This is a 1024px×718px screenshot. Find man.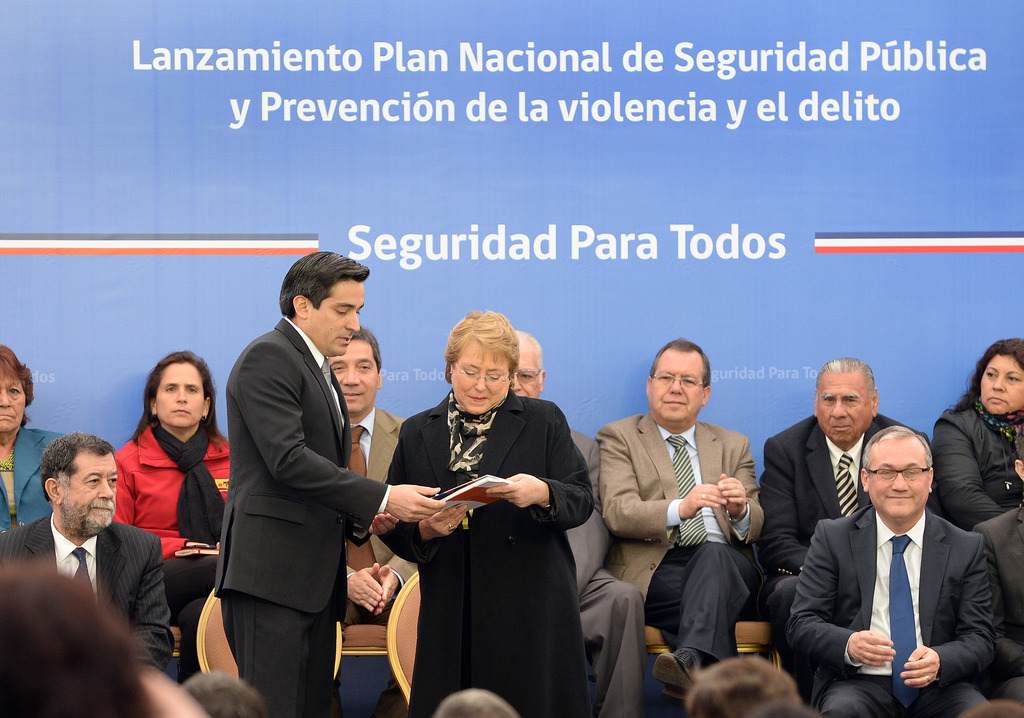
Bounding box: 511:327:652:717.
